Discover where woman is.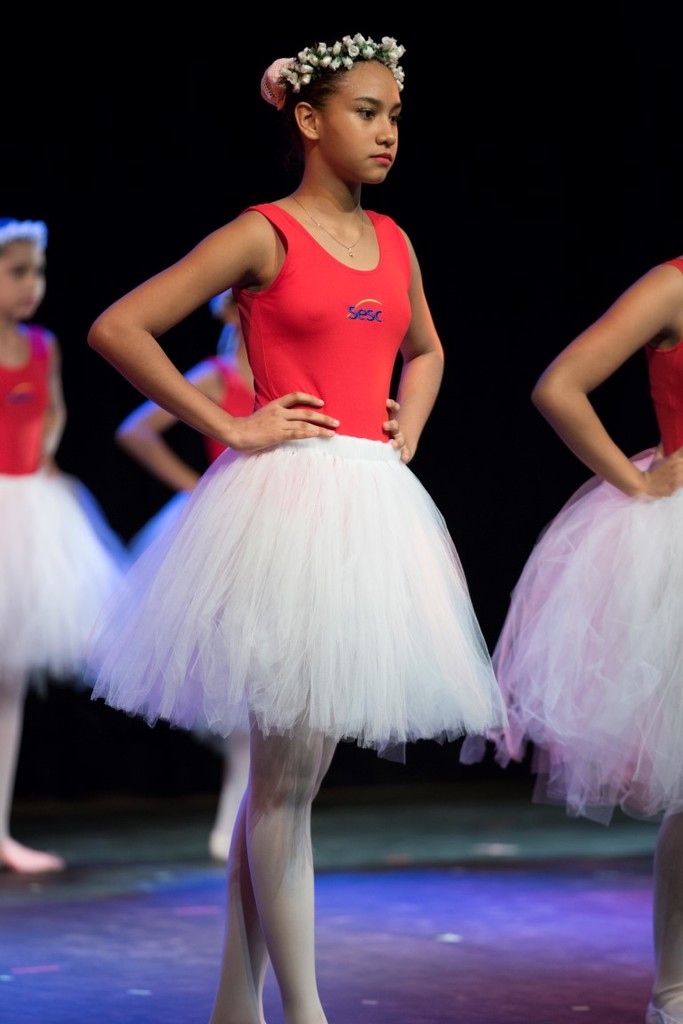
Discovered at (left=463, top=237, right=682, bottom=1023).
